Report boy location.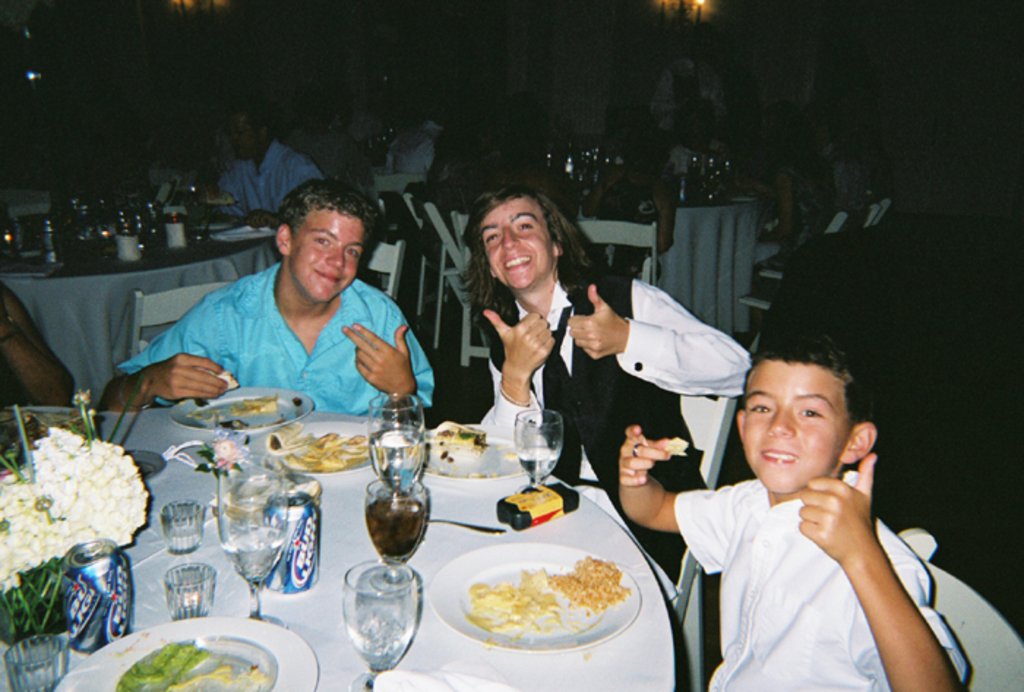
Report: 94,181,433,410.
